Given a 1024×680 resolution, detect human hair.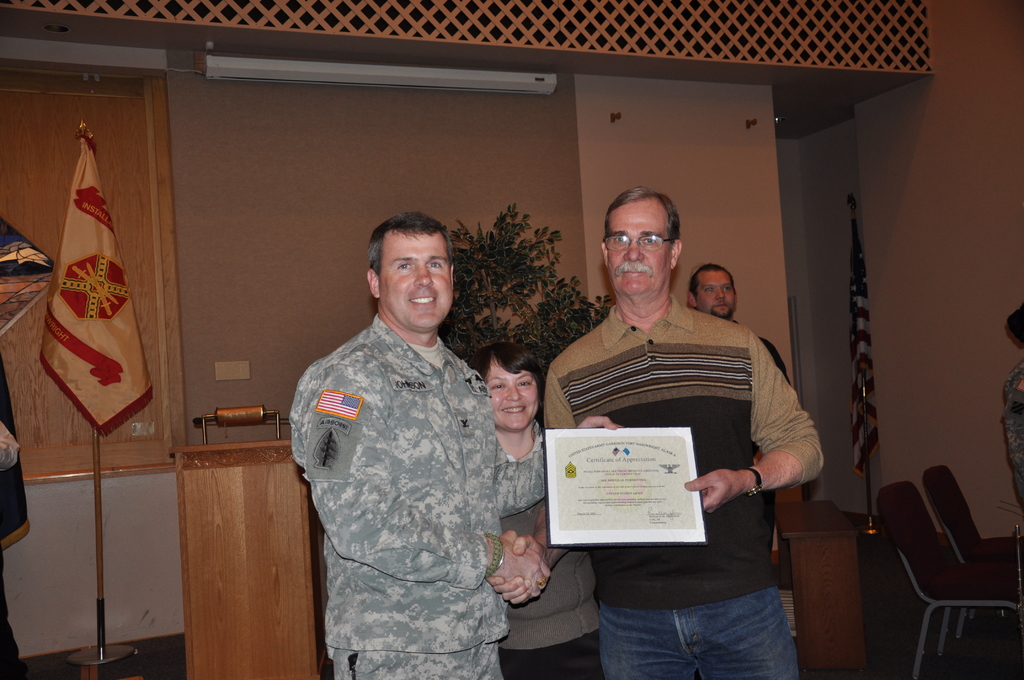
<box>688,264,735,299</box>.
